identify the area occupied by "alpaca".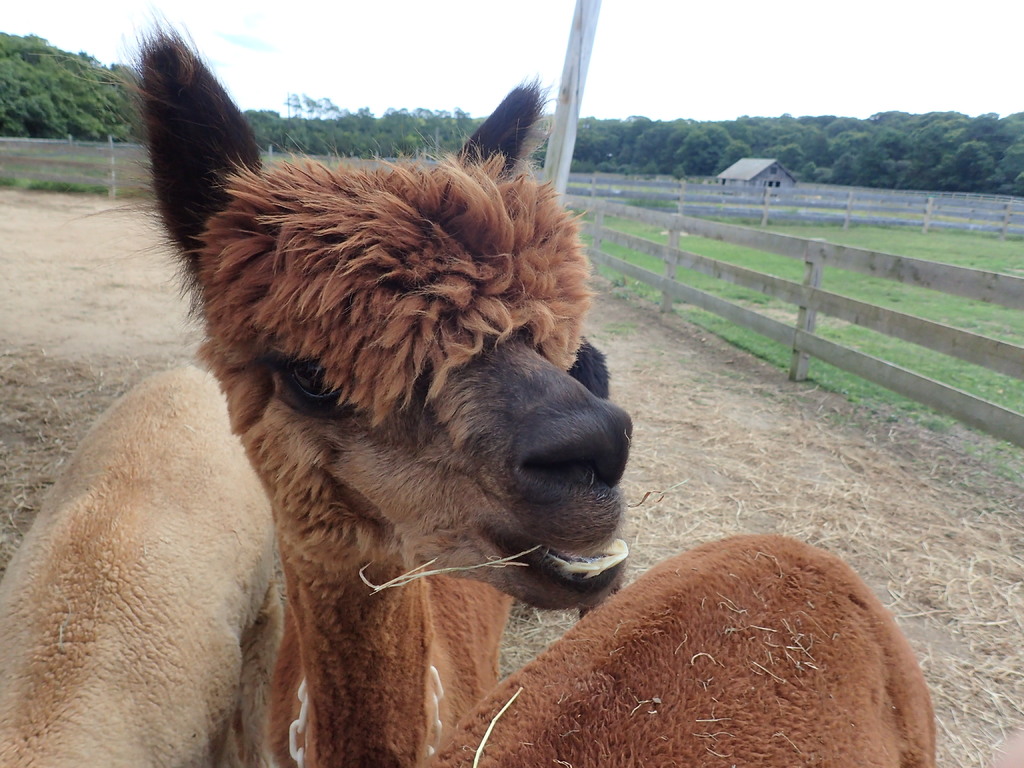
Area: (x1=65, y1=1, x2=630, y2=767).
